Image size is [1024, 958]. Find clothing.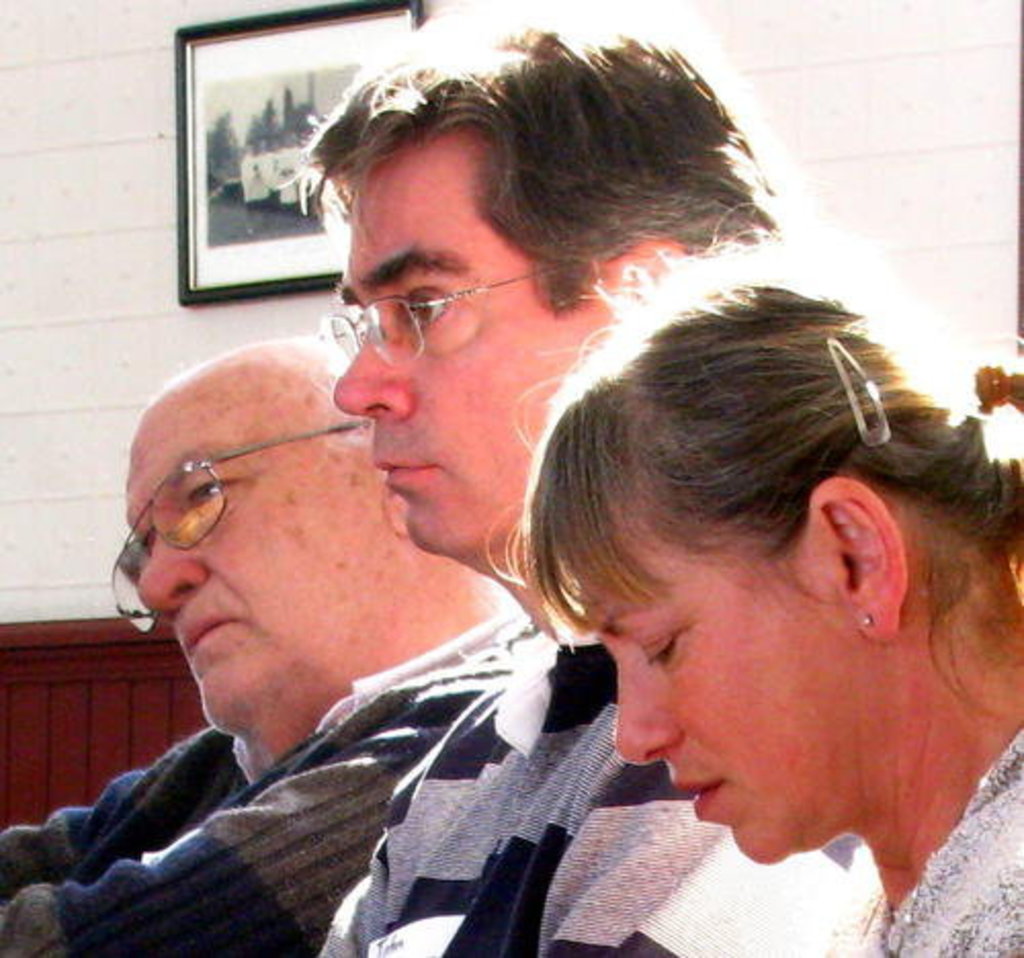
(left=375, top=643, right=881, bottom=948).
